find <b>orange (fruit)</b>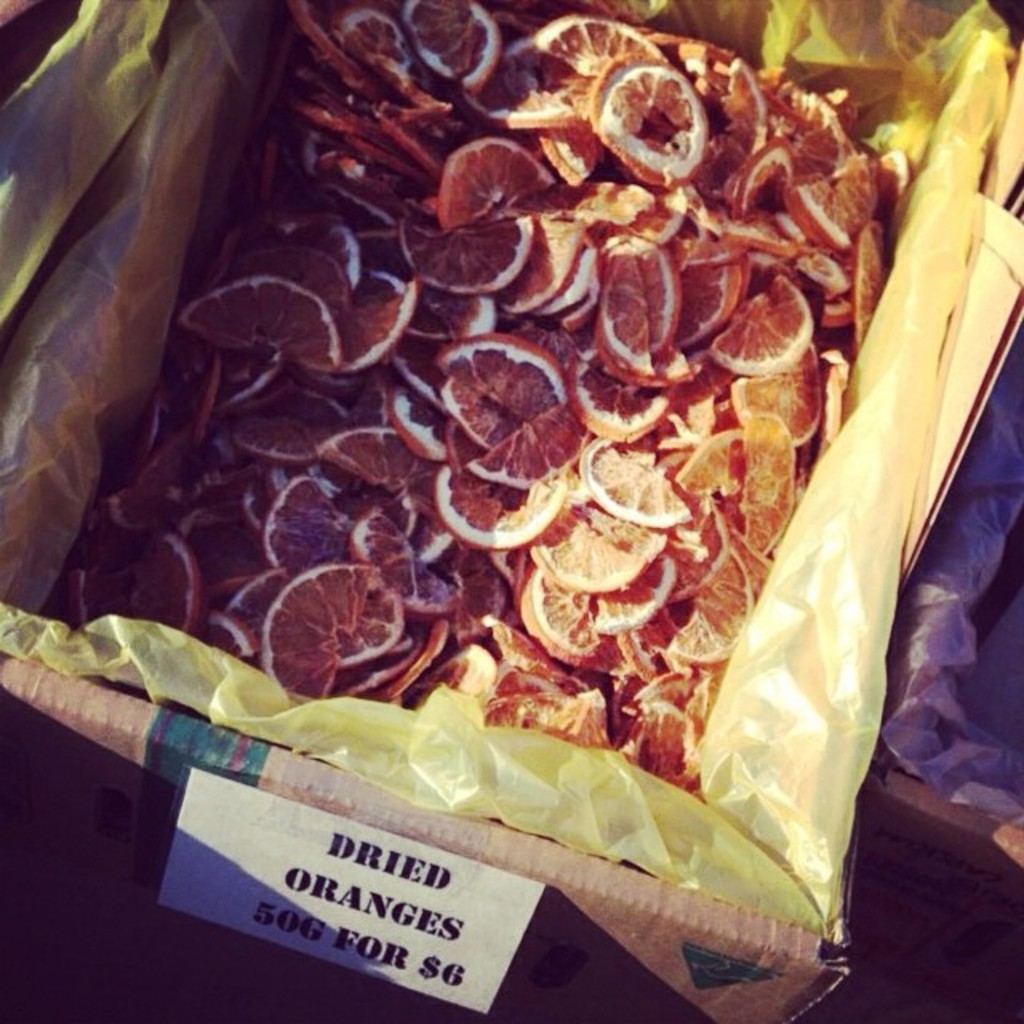
bbox=(238, 570, 277, 619)
